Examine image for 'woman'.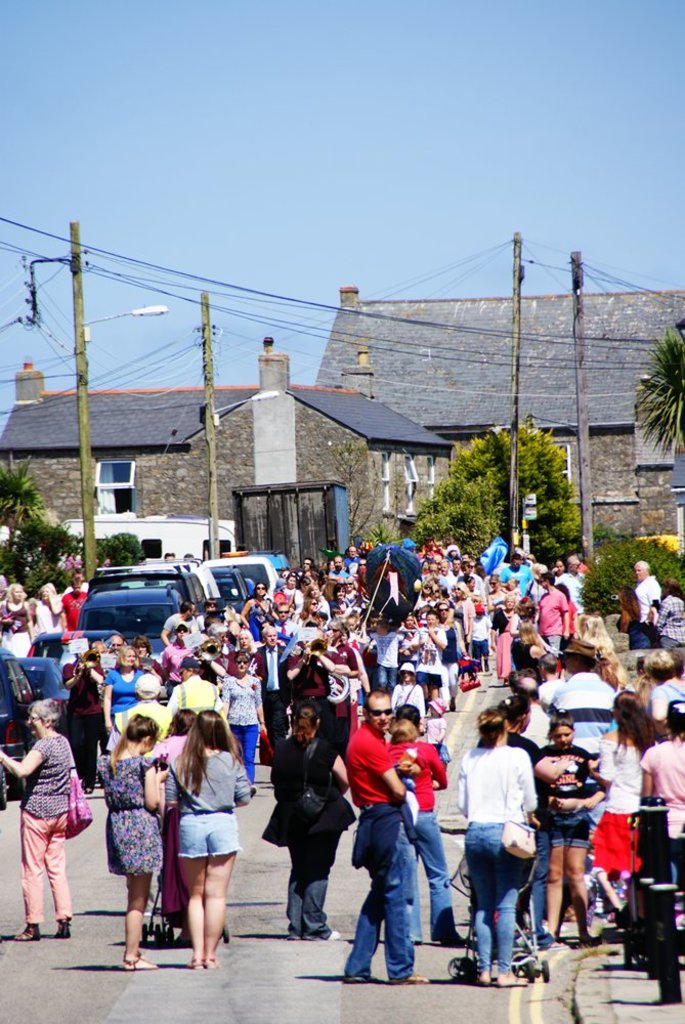
Examination result: BBox(294, 579, 335, 629).
